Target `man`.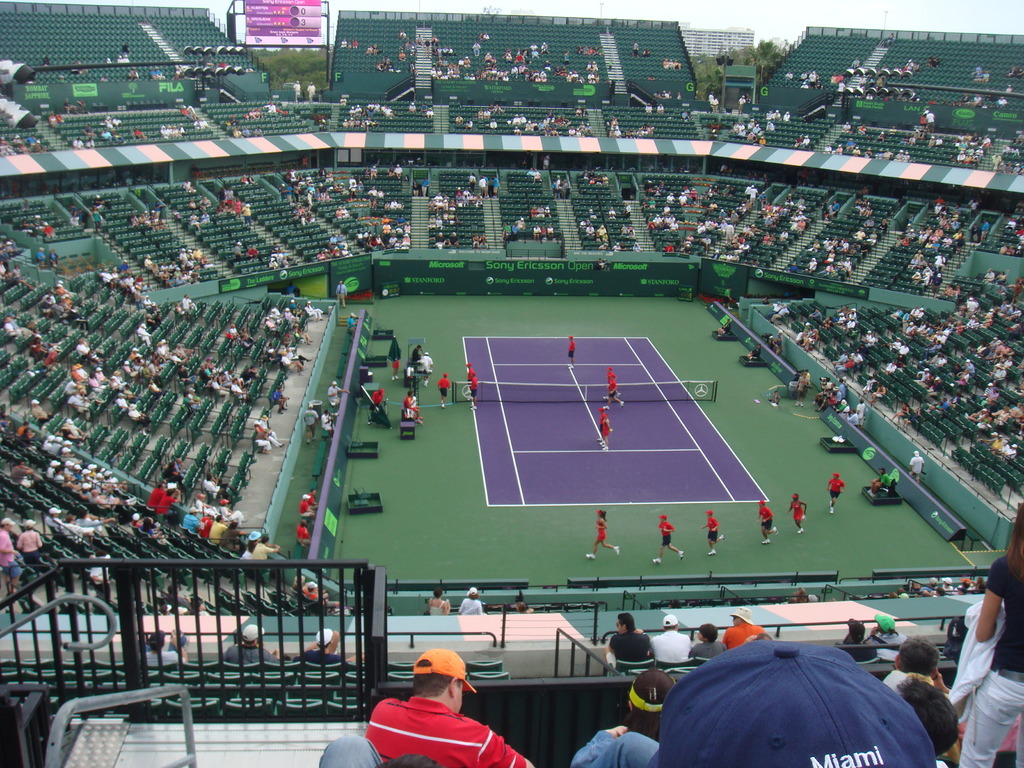
Target region: (left=755, top=493, right=781, bottom=546).
